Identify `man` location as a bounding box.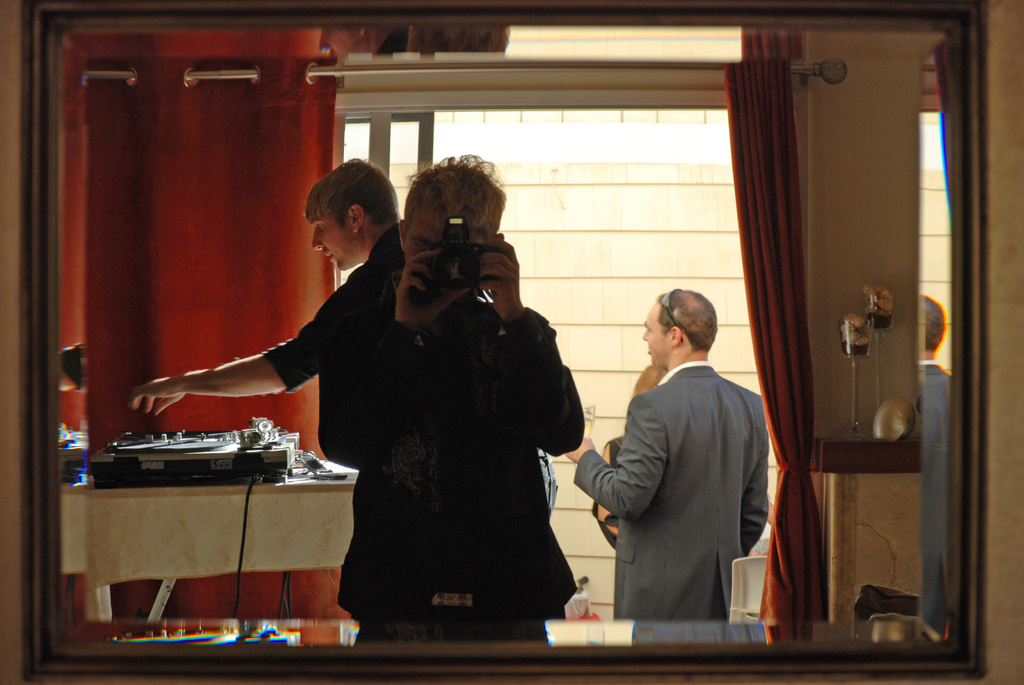
[591, 260, 780, 670].
